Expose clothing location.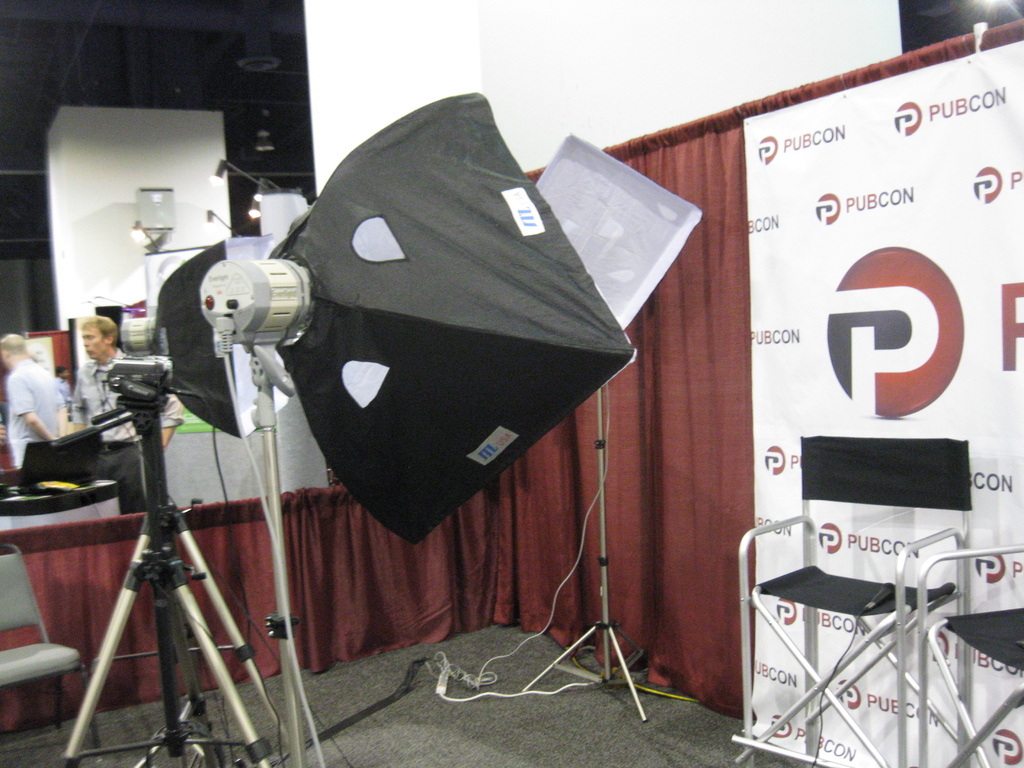
Exposed at Rect(6, 358, 65, 471).
